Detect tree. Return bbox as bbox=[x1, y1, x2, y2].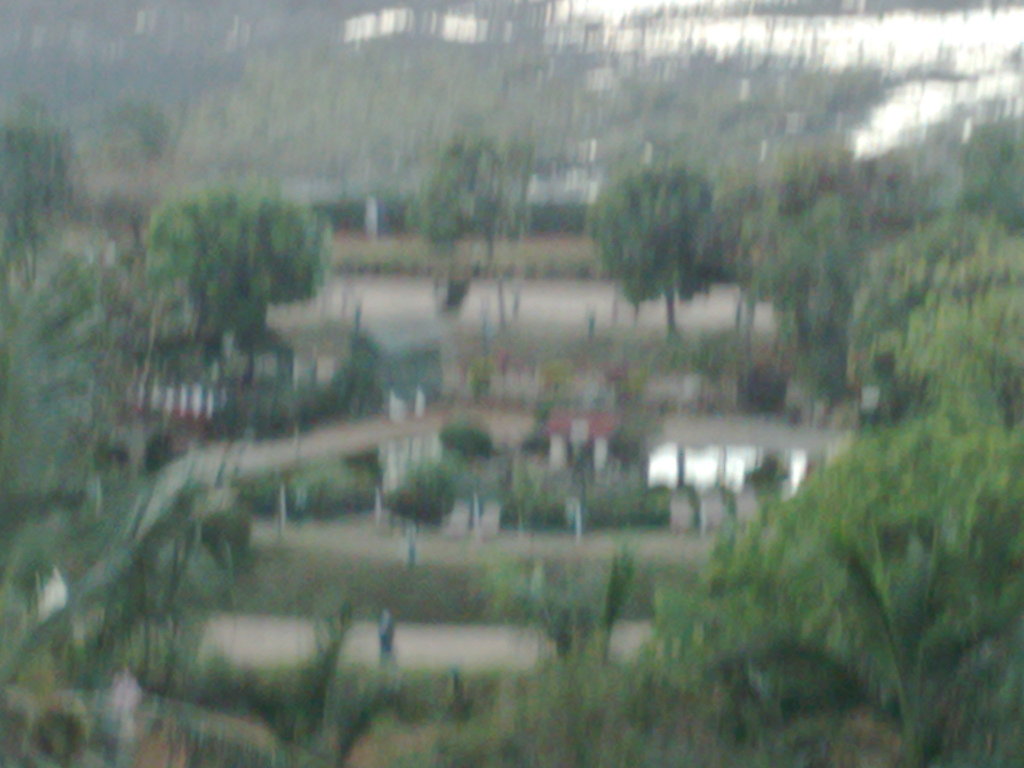
bbox=[956, 104, 1023, 260].
